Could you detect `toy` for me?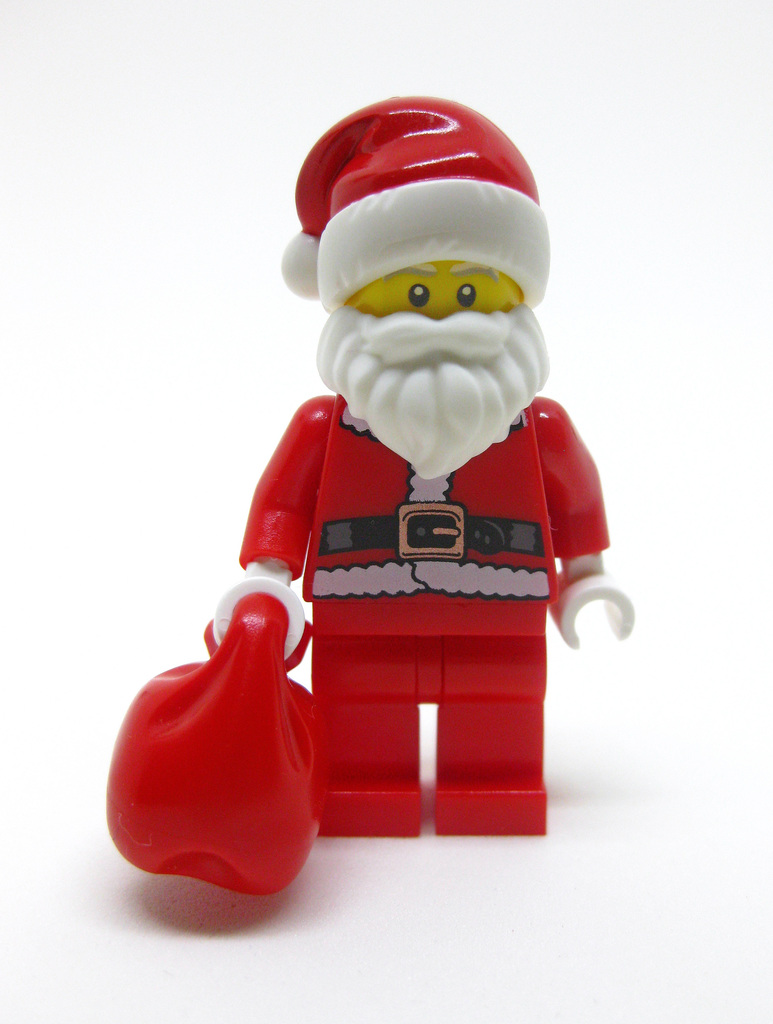
Detection result: x1=133 y1=158 x2=619 y2=891.
